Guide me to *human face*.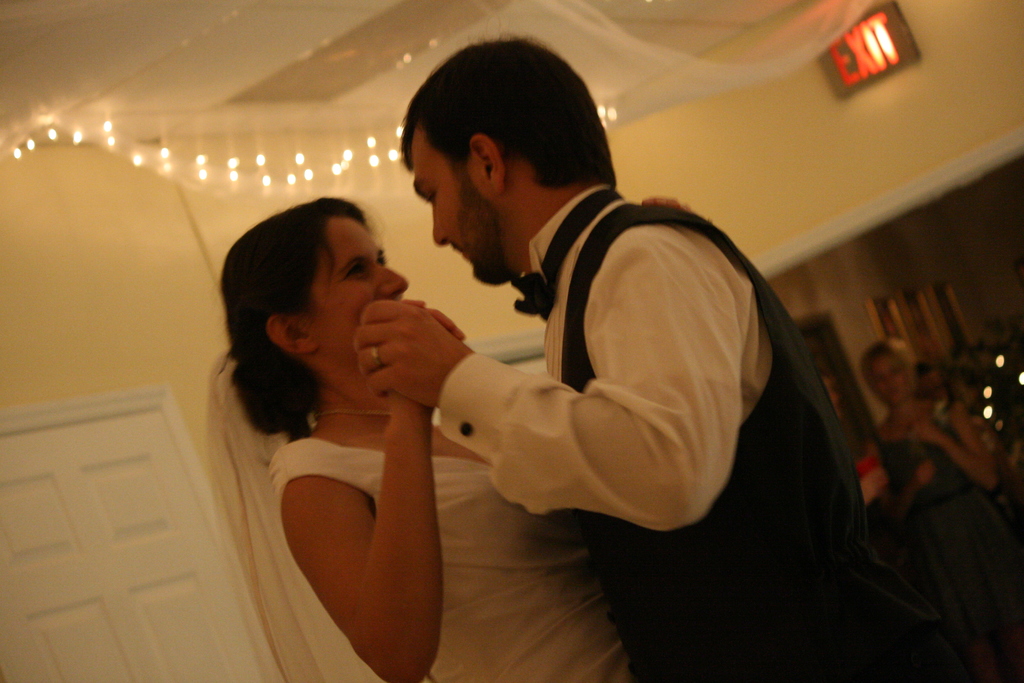
Guidance: (411,123,511,284).
